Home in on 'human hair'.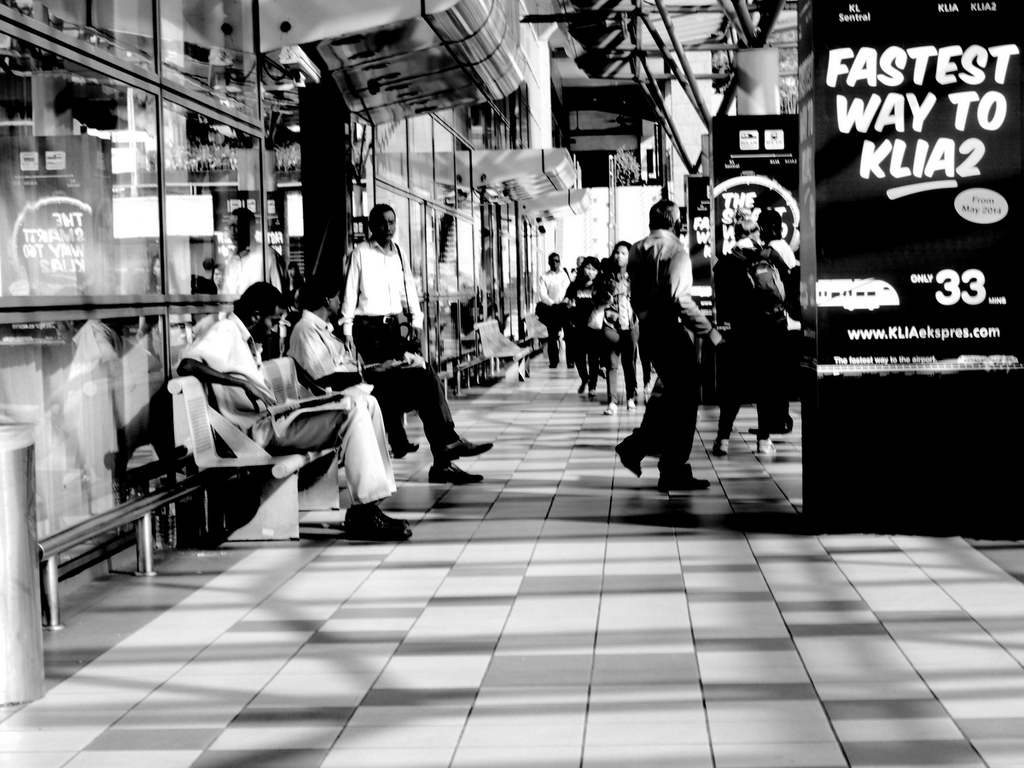
Homed in at box(370, 203, 394, 235).
